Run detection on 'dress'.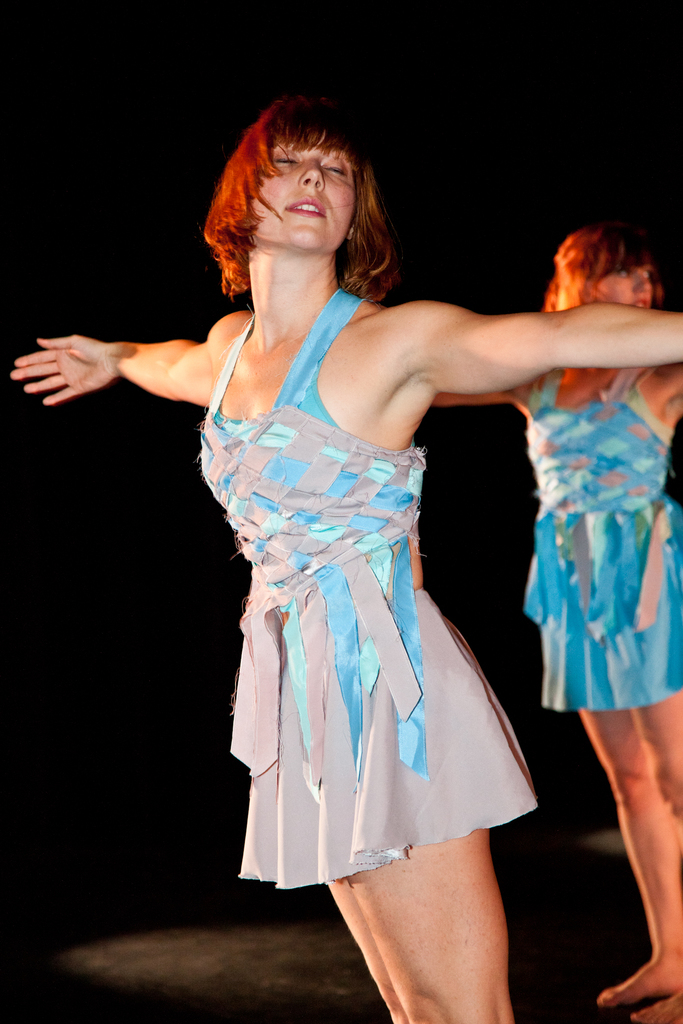
Result: (218,279,541,902).
